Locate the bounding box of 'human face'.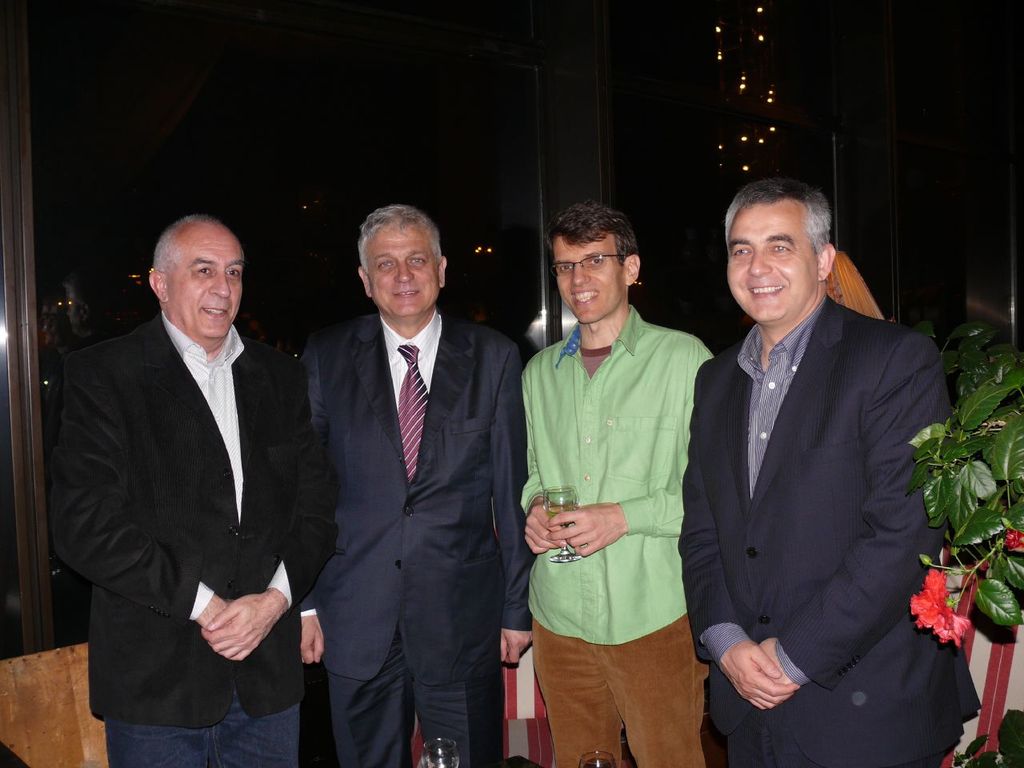
Bounding box: 363/229/442/315.
